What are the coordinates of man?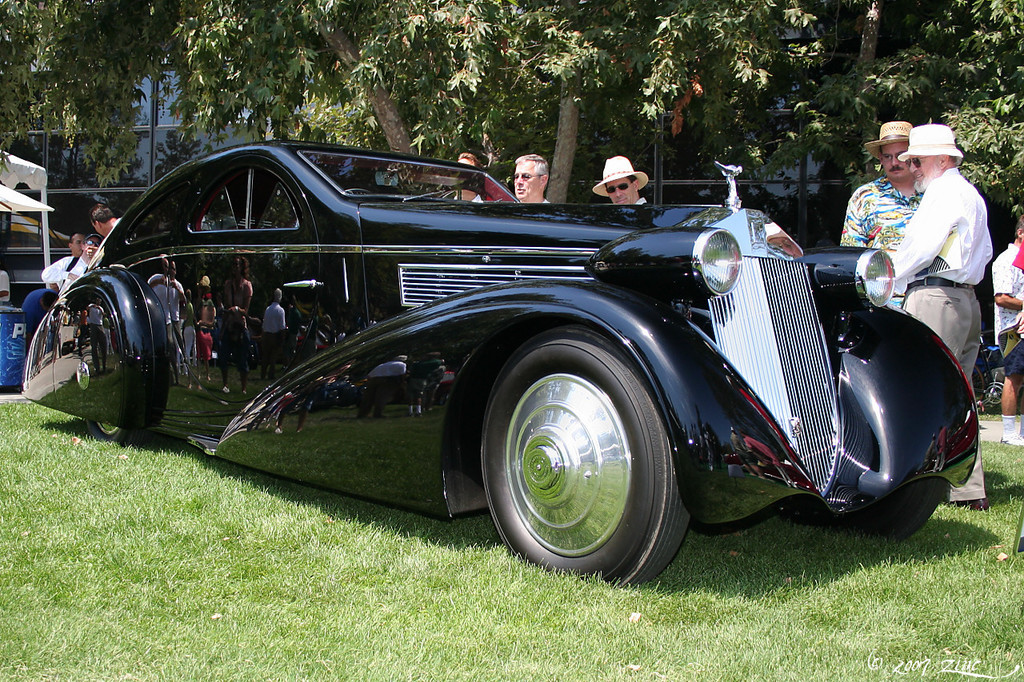
{"left": 600, "top": 154, "right": 651, "bottom": 205}.
